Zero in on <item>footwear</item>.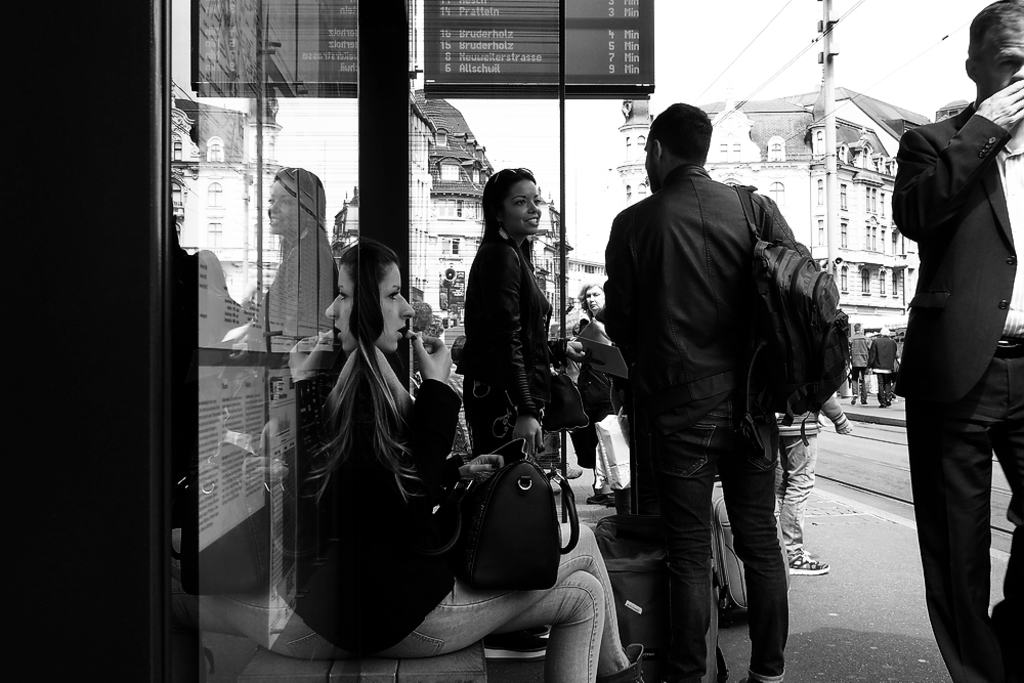
Zeroed in: (612,488,634,517).
